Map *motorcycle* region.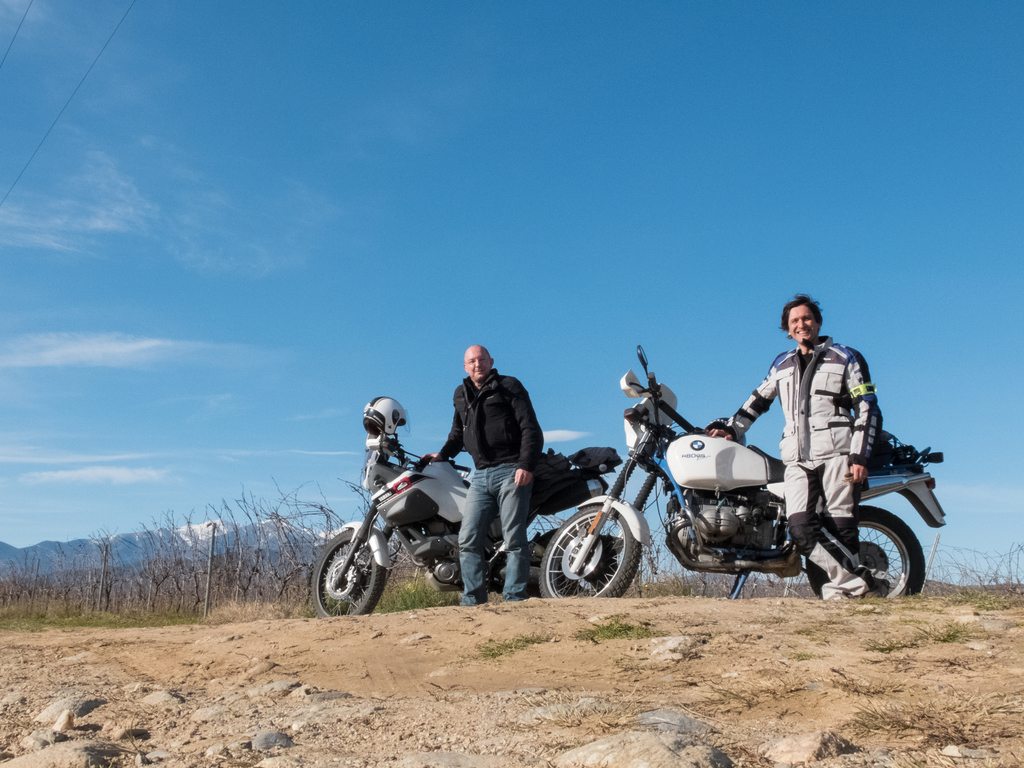
Mapped to l=319, t=418, r=648, b=609.
